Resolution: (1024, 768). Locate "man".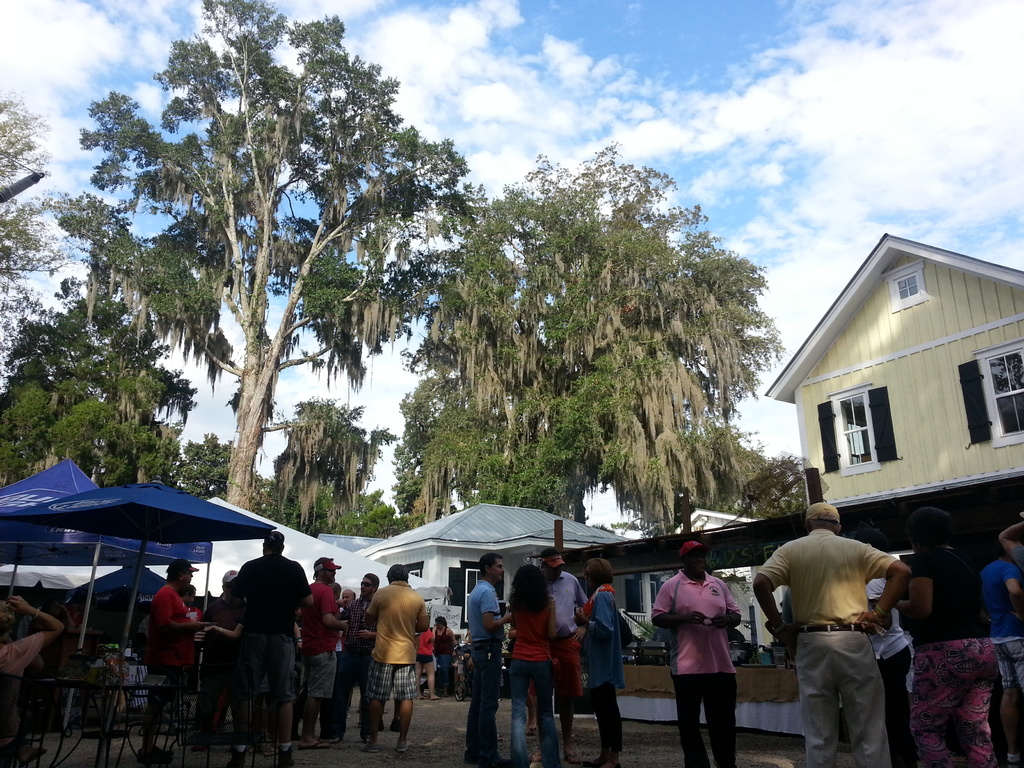
bbox=[761, 502, 916, 763].
